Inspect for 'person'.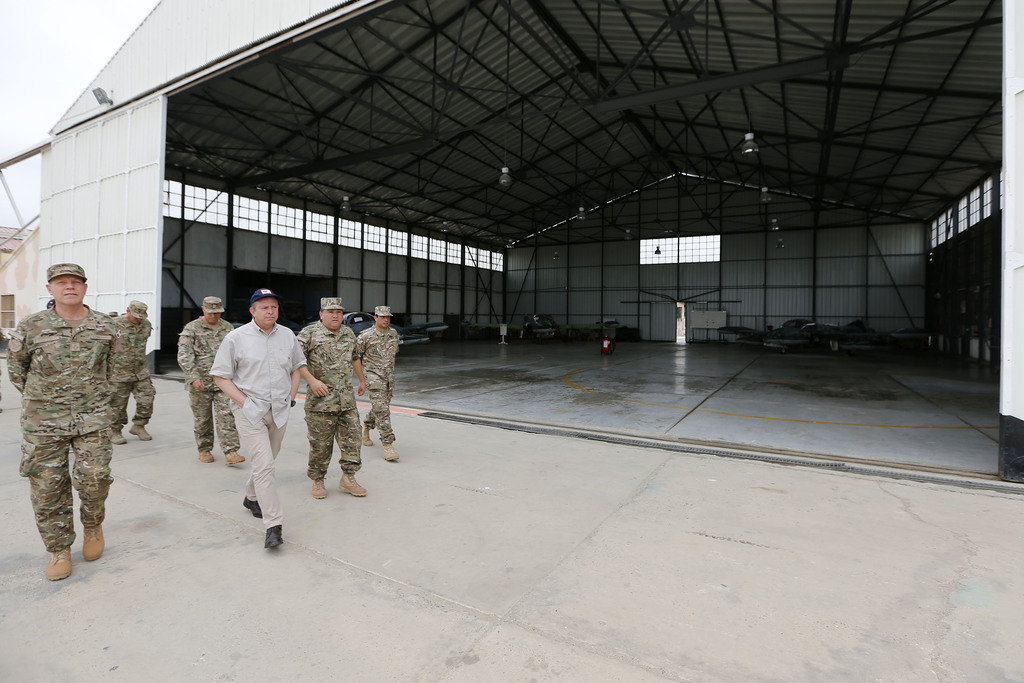
Inspection: x1=9 y1=263 x2=122 y2=580.
